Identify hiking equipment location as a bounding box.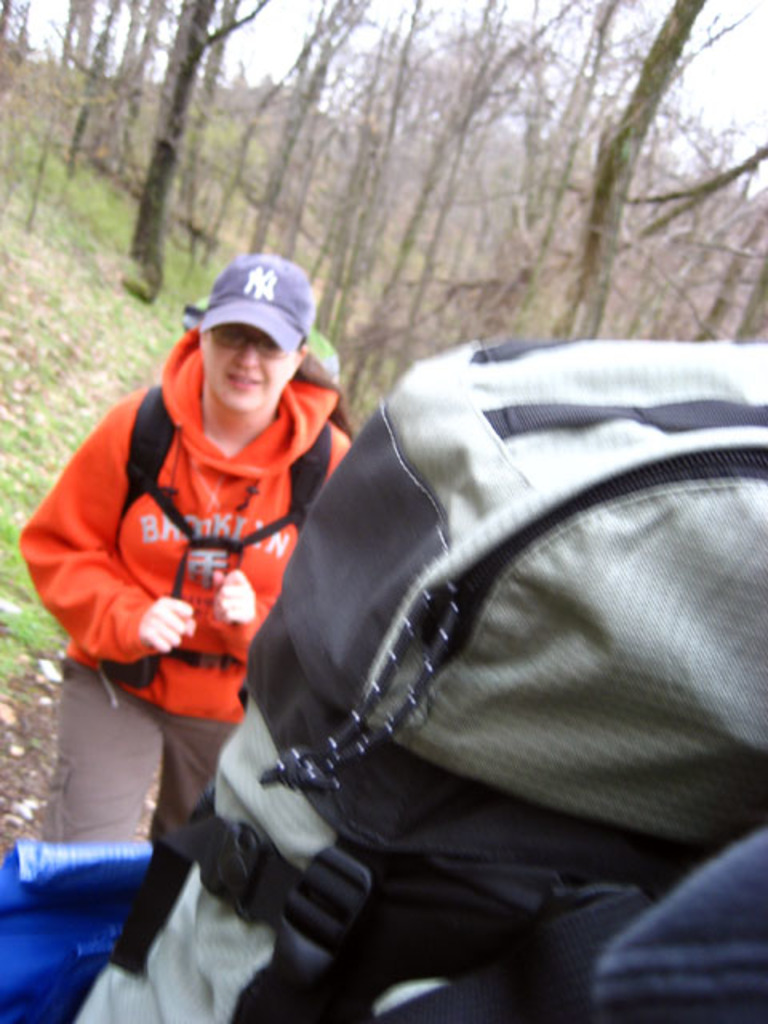
[x1=77, y1=333, x2=766, y2=1022].
